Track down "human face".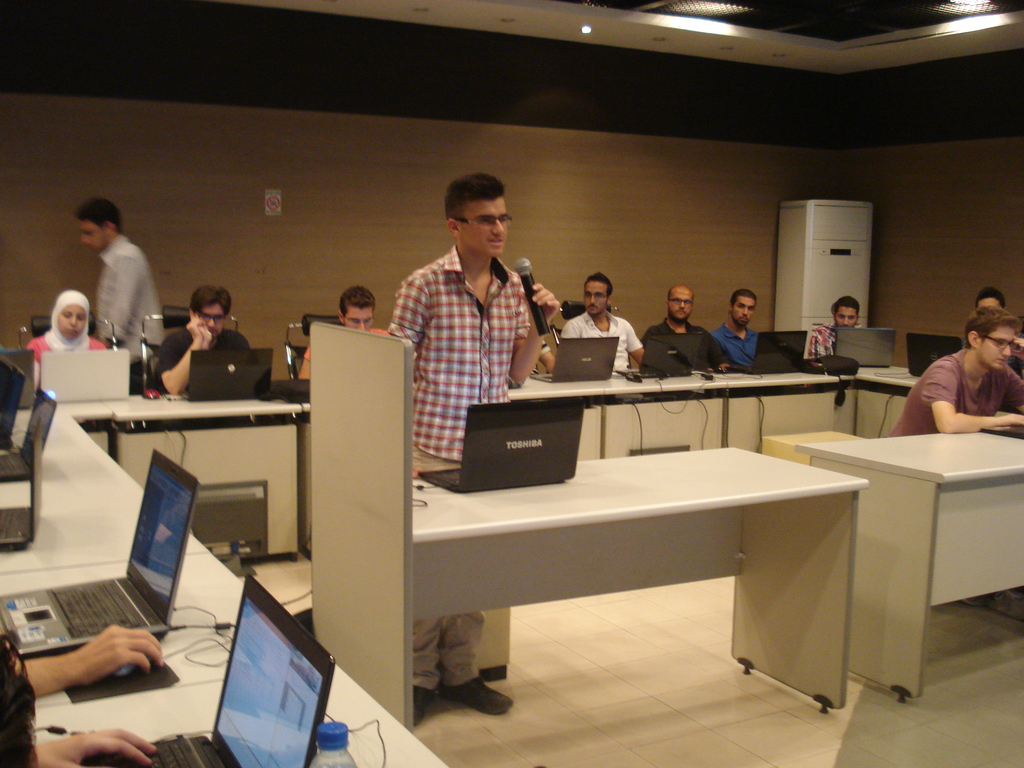
Tracked to bbox(62, 302, 90, 335).
